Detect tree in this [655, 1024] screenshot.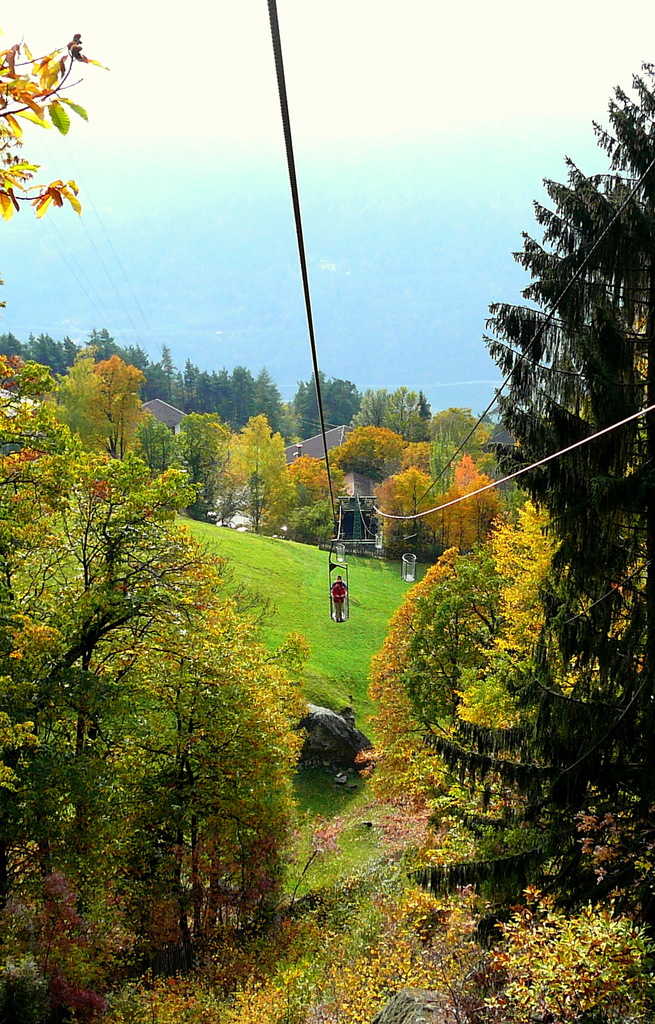
Detection: locate(489, 295, 654, 864).
